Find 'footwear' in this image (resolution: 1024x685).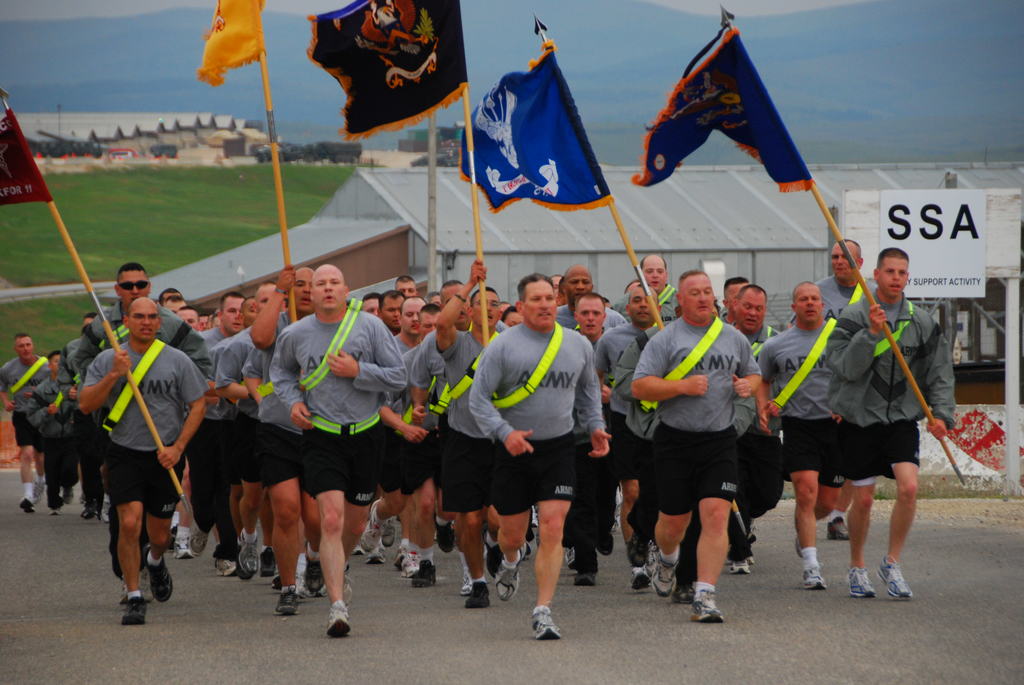
{"x1": 174, "y1": 538, "x2": 196, "y2": 558}.
